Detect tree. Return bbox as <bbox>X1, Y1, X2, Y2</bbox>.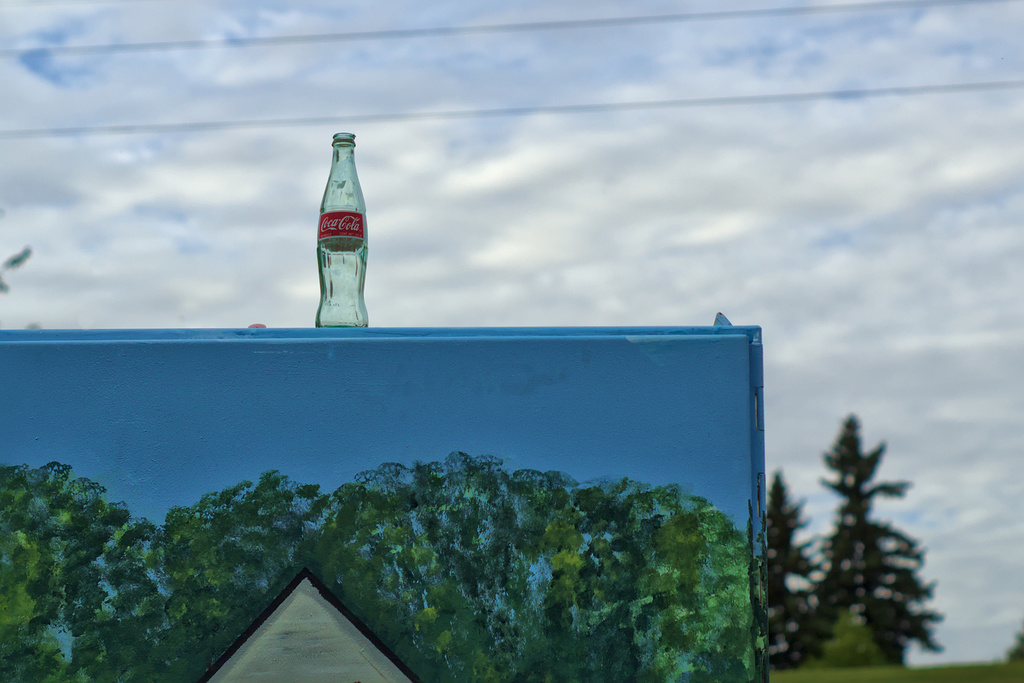
<bbox>0, 460, 131, 682</bbox>.
